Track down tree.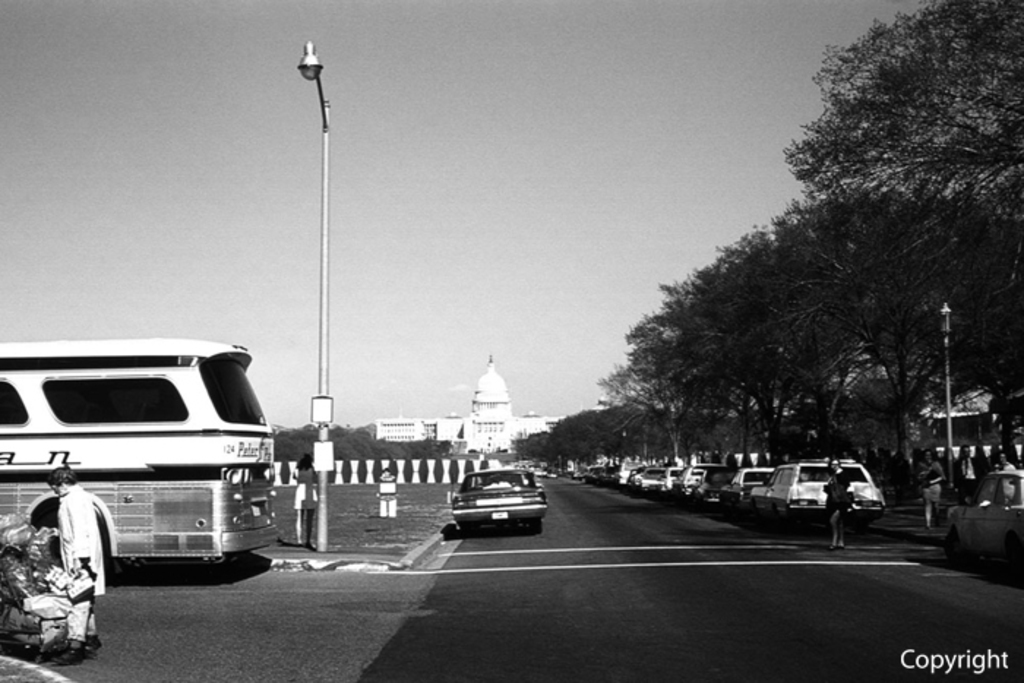
Tracked to rect(272, 424, 316, 462).
